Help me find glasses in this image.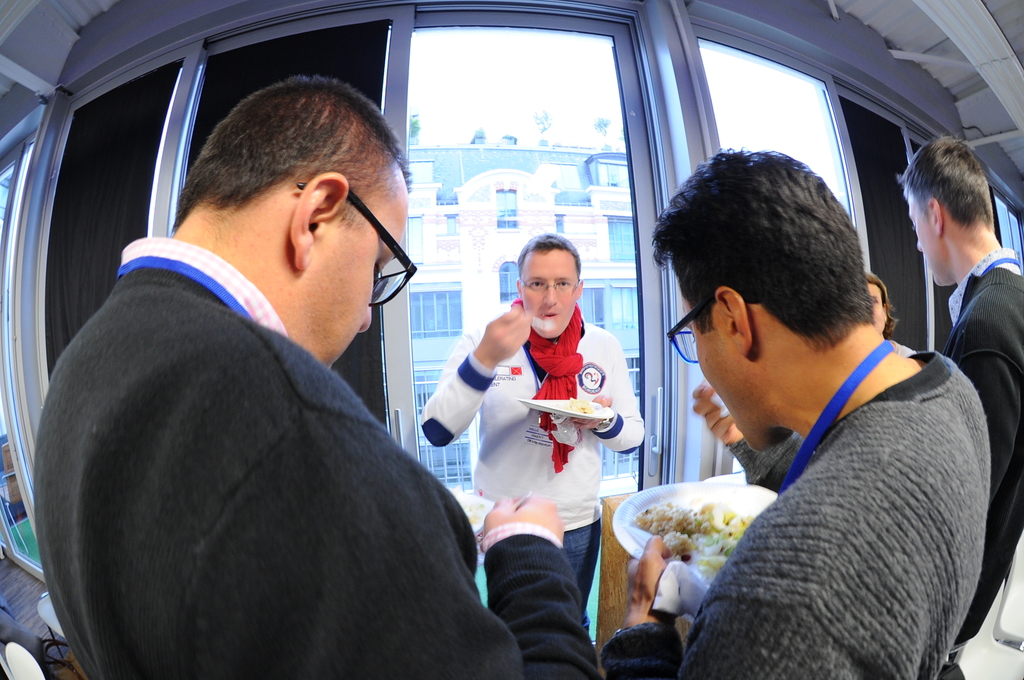
Found it: (293,181,420,311).
